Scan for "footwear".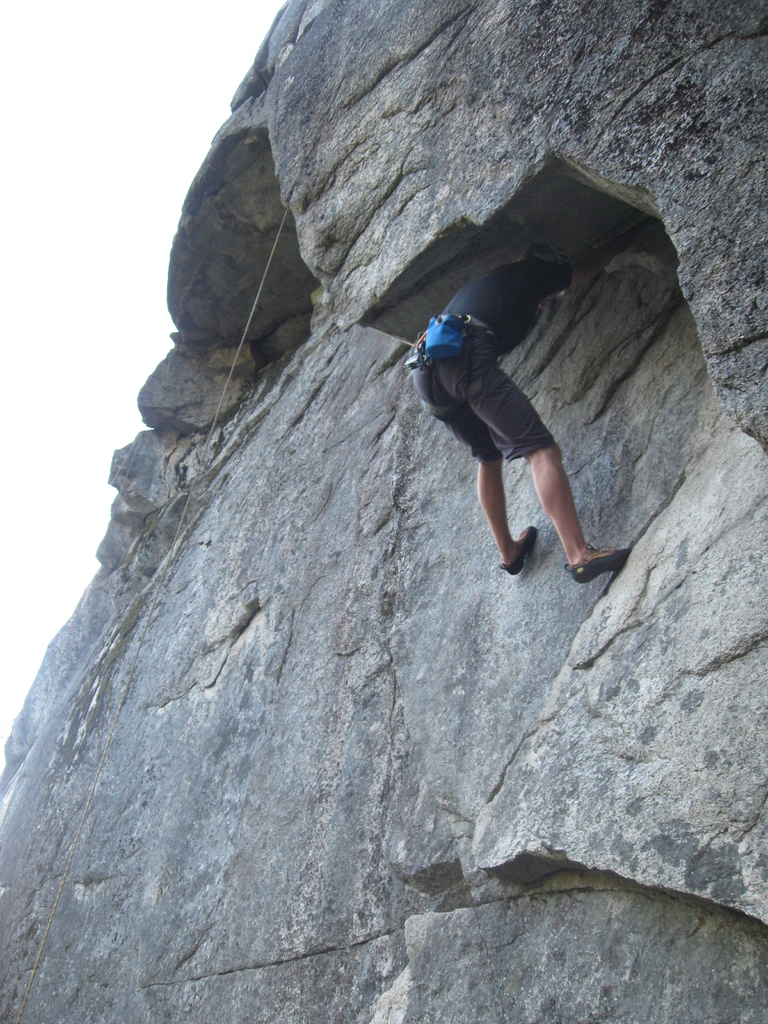
Scan result: x1=494 y1=518 x2=538 y2=571.
